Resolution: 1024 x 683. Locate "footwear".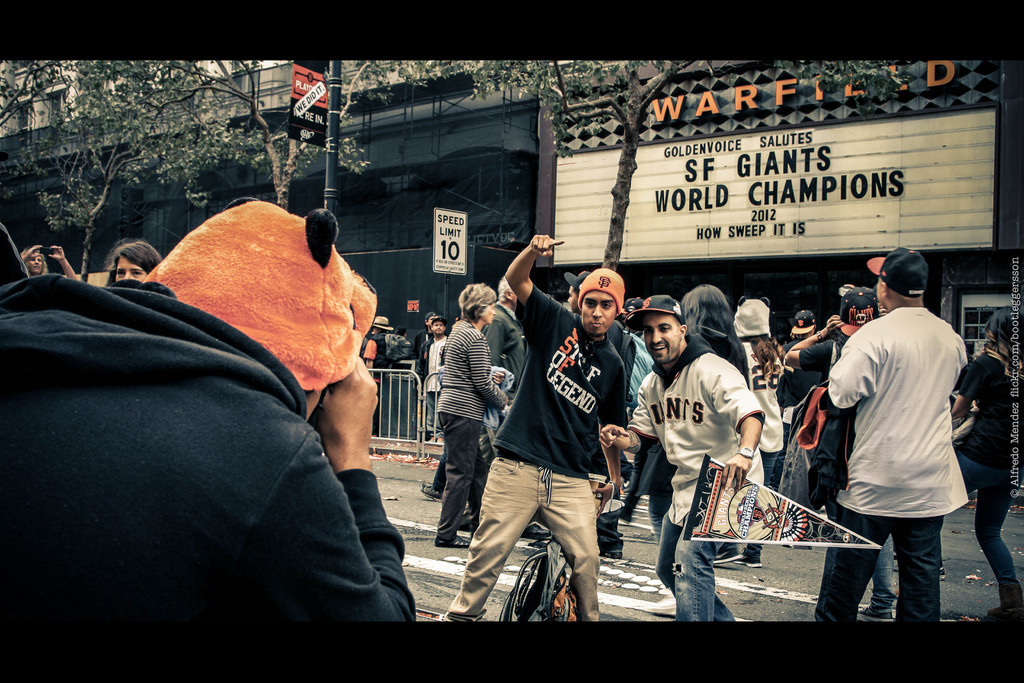
<region>524, 524, 551, 540</region>.
